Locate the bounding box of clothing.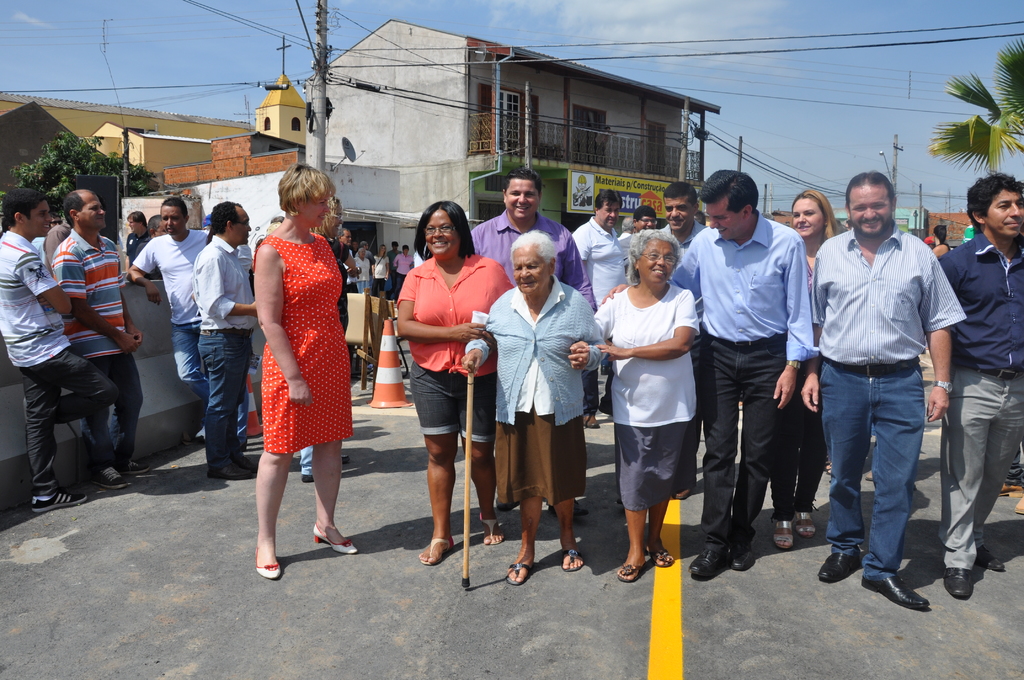
Bounding box: 469, 214, 586, 479.
